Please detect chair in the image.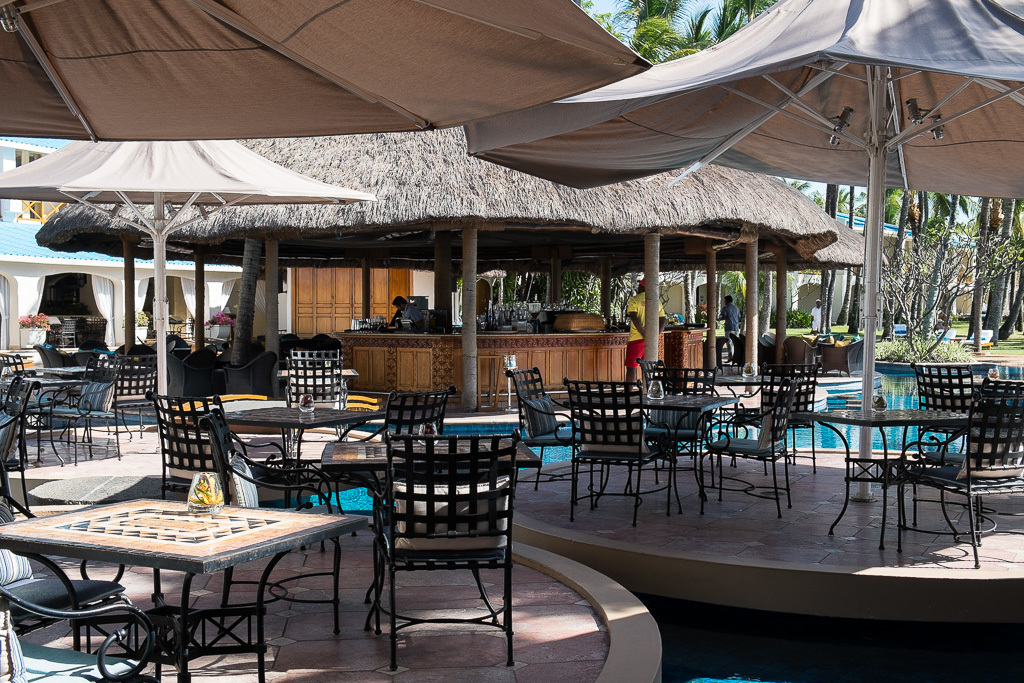
756,330,775,378.
